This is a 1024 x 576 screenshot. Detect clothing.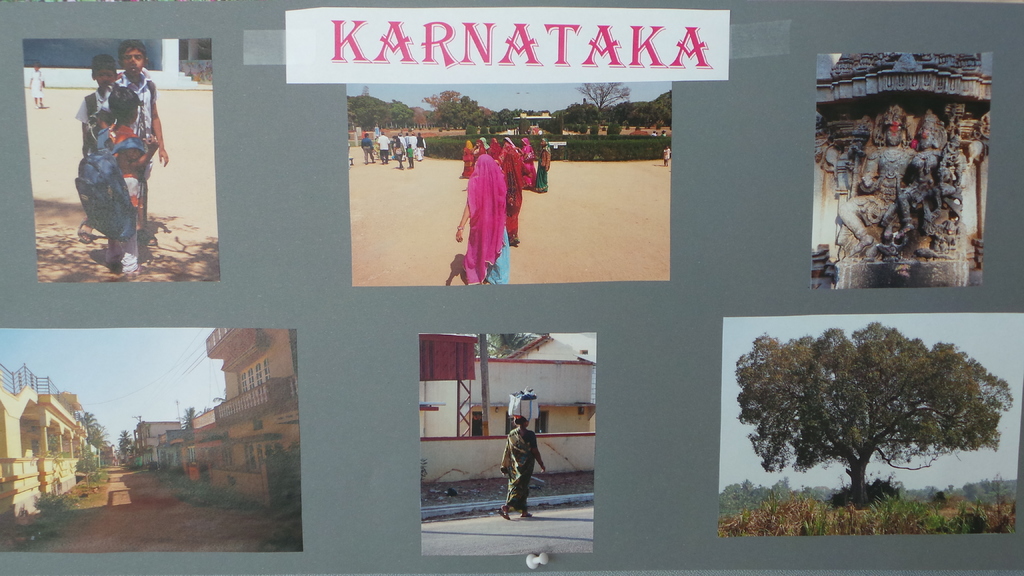
<box>414,136,426,156</box>.
